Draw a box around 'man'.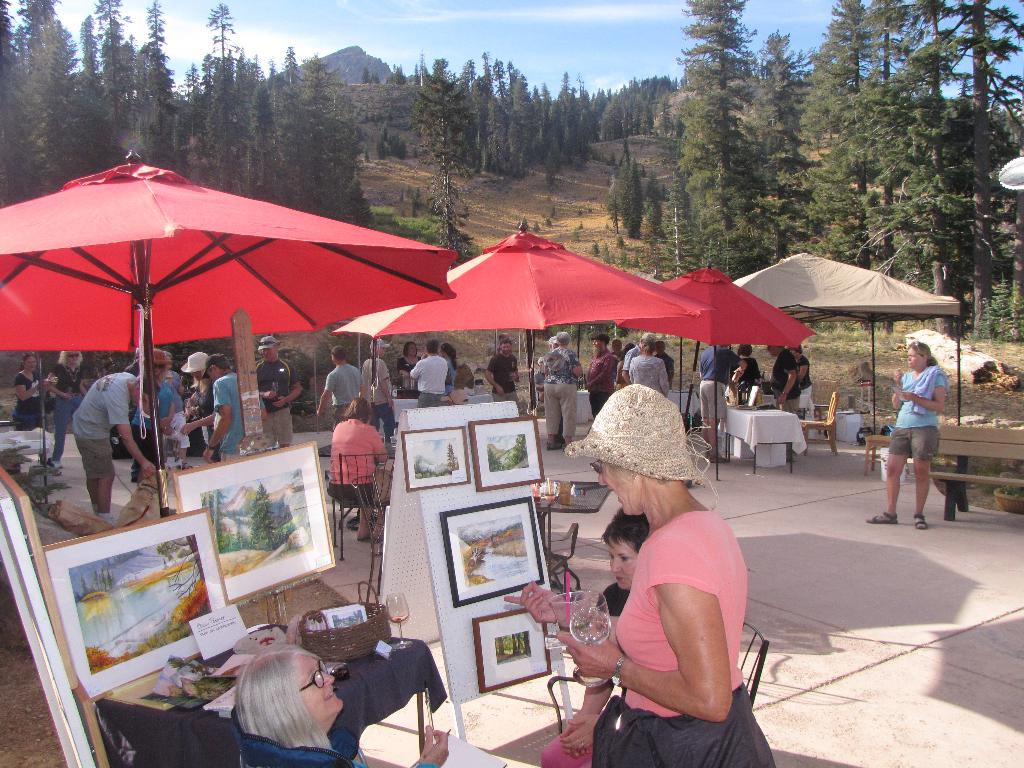
l=484, t=337, r=520, b=408.
